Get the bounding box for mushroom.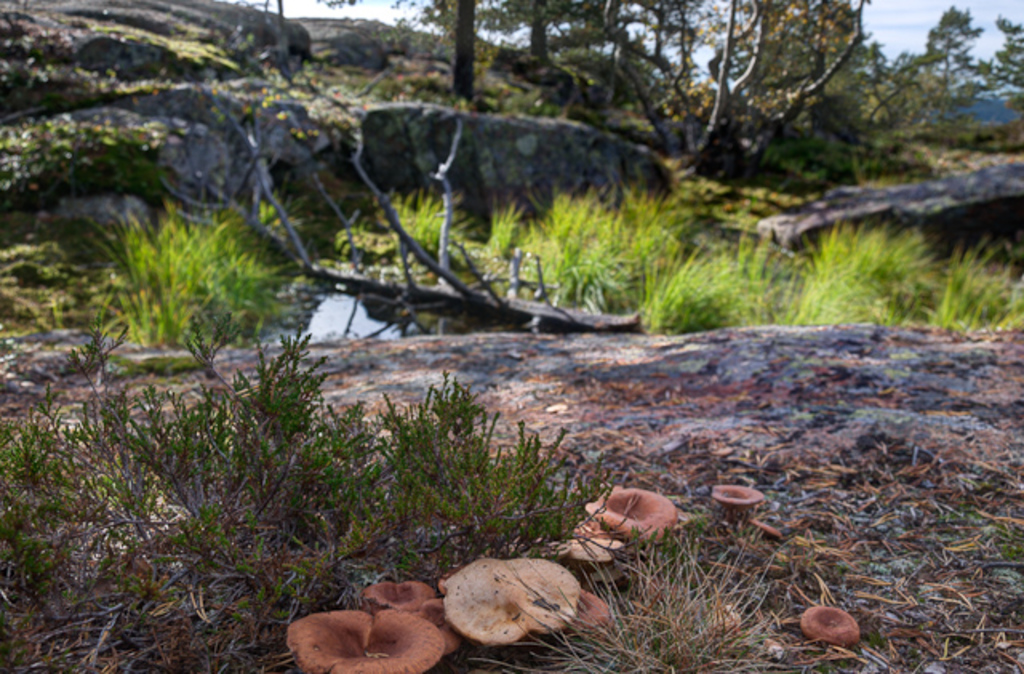
[left=790, top=599, right=856, bottom=647].
